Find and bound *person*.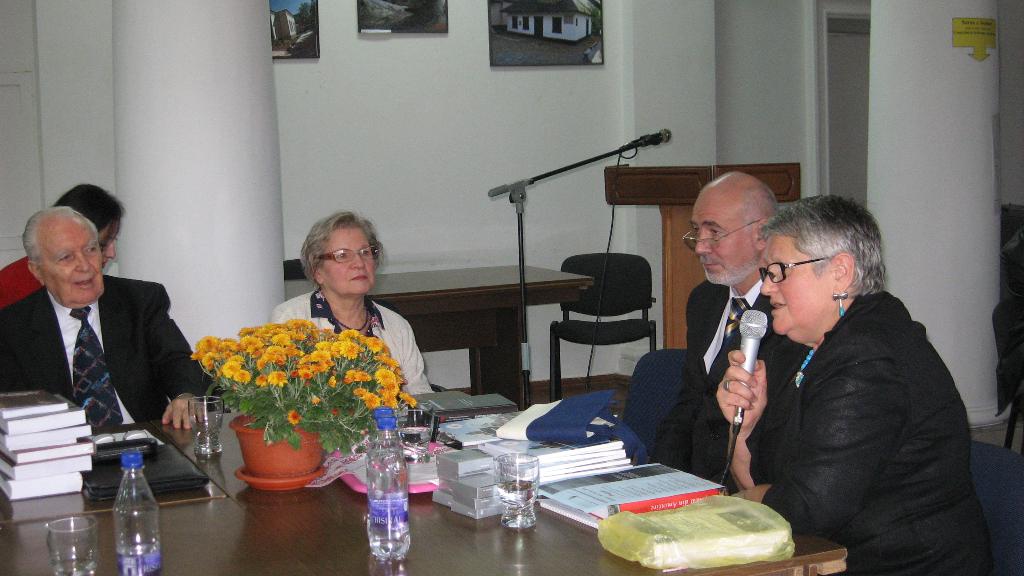
Bound: region(12, 176, 189, 500).
